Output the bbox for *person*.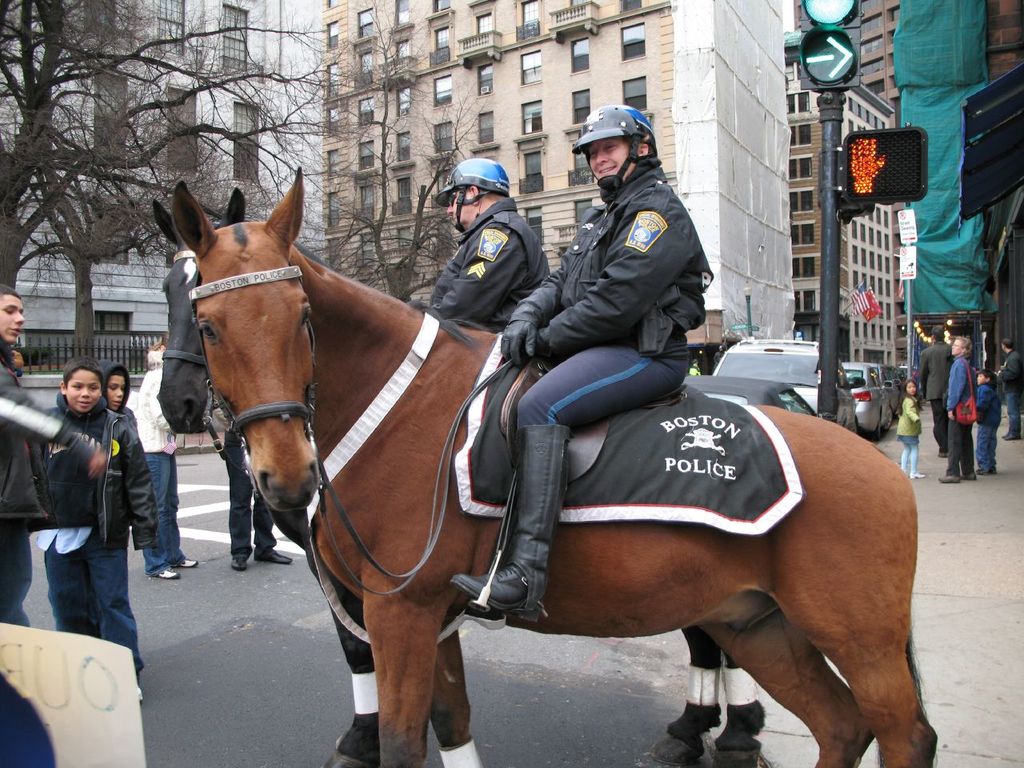
locate(0, 285, 110, 626).
